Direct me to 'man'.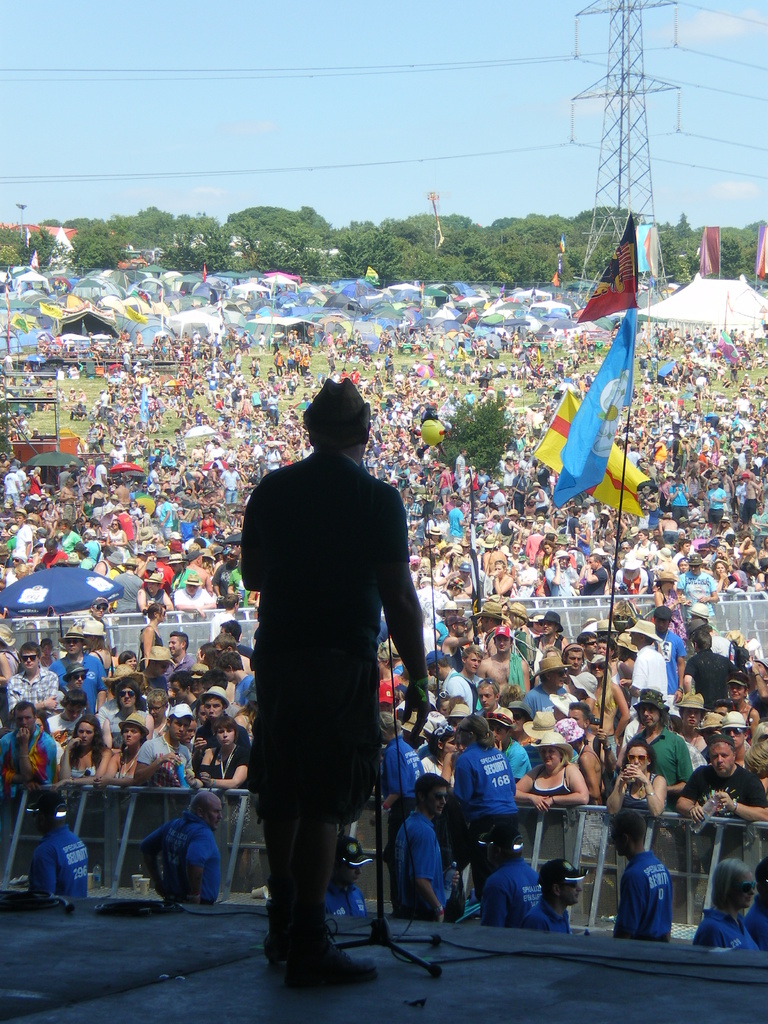
Direction: 482:827:545:929.
